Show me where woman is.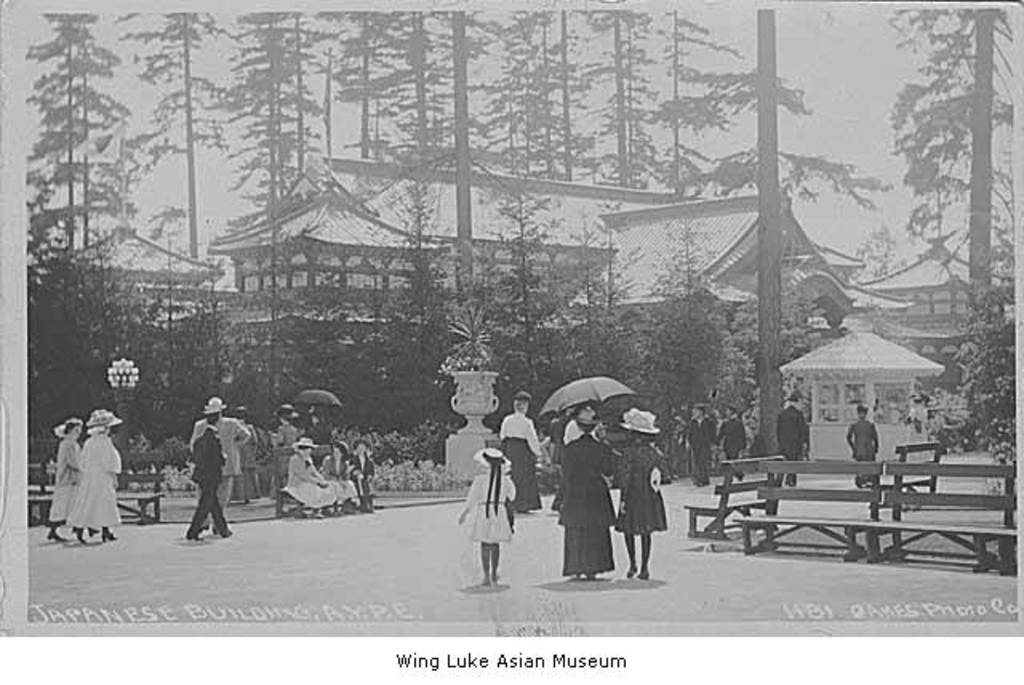
woman is at bbox=[608, 407, 666, 583].
